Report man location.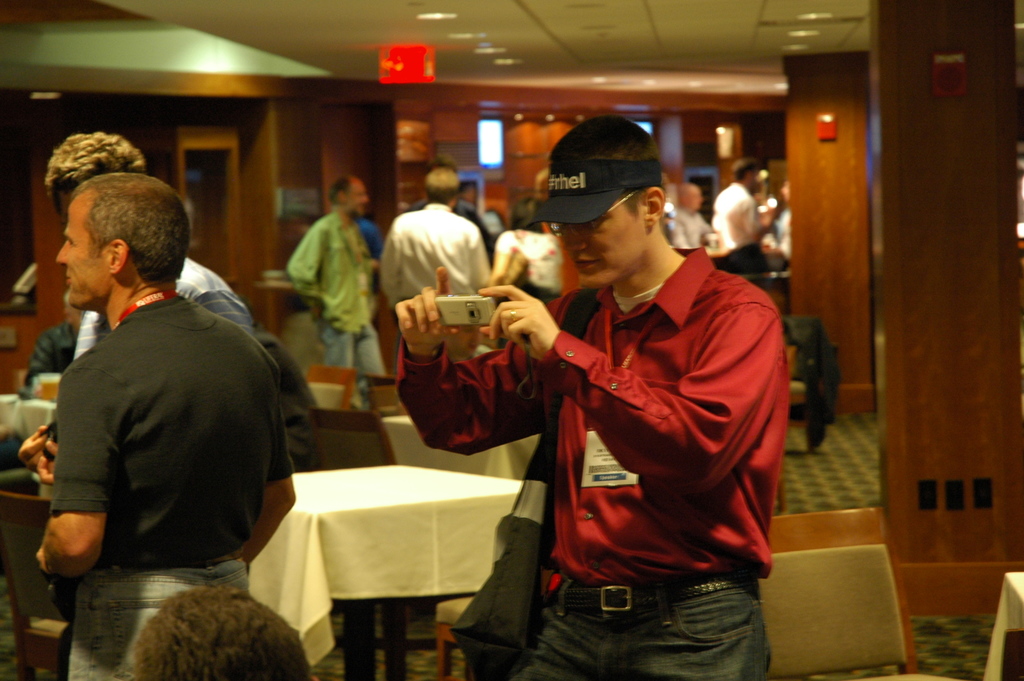
Report: 286/173/399/409.
